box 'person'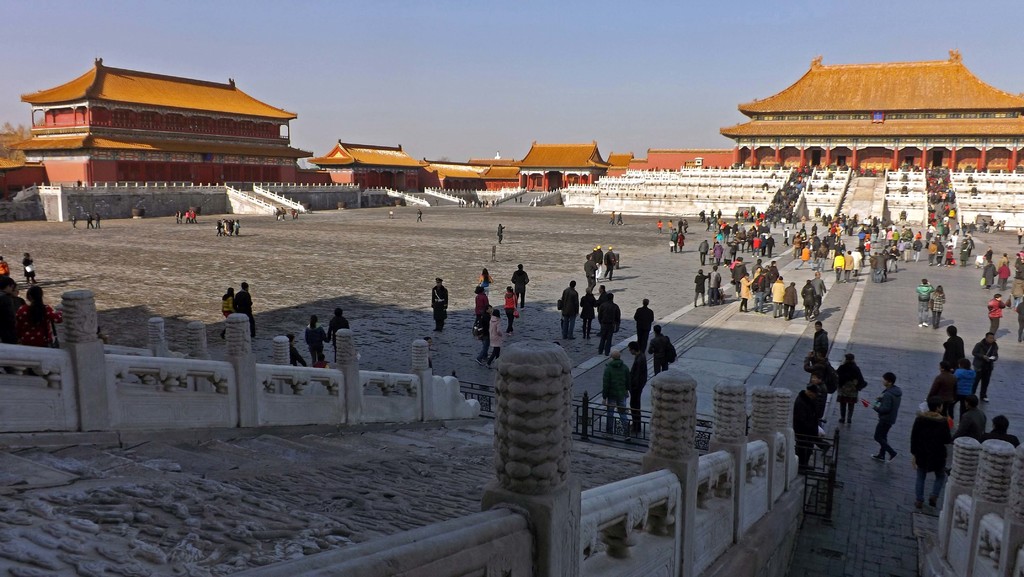
pyautogui.locateOnScreen(936, 325, 970, 373)
